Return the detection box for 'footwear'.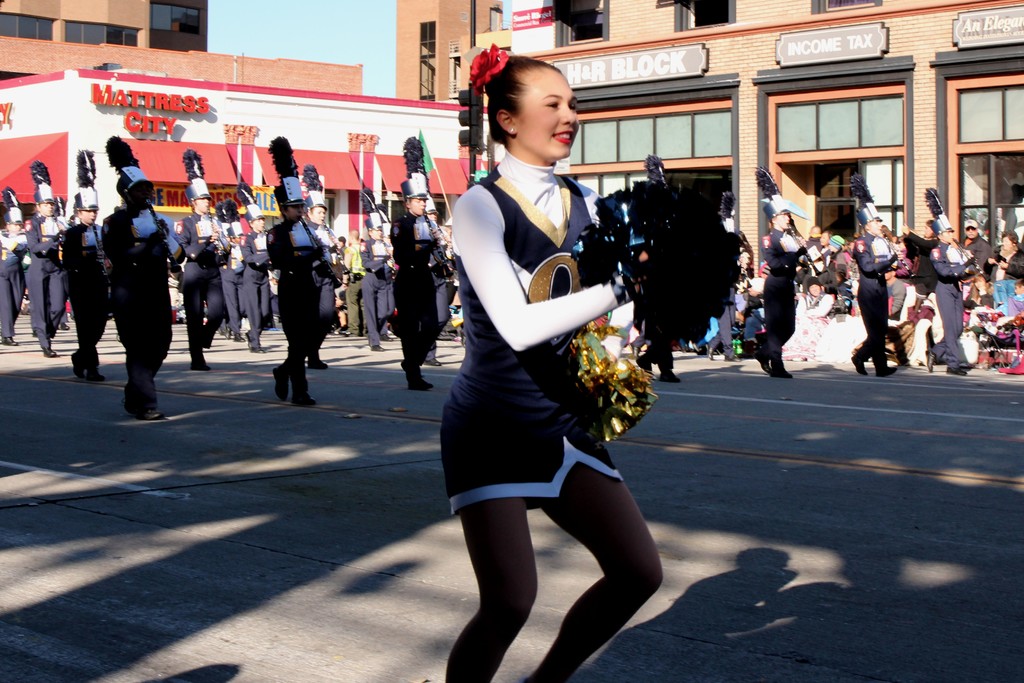
box=[659, 368, 682, 384].
